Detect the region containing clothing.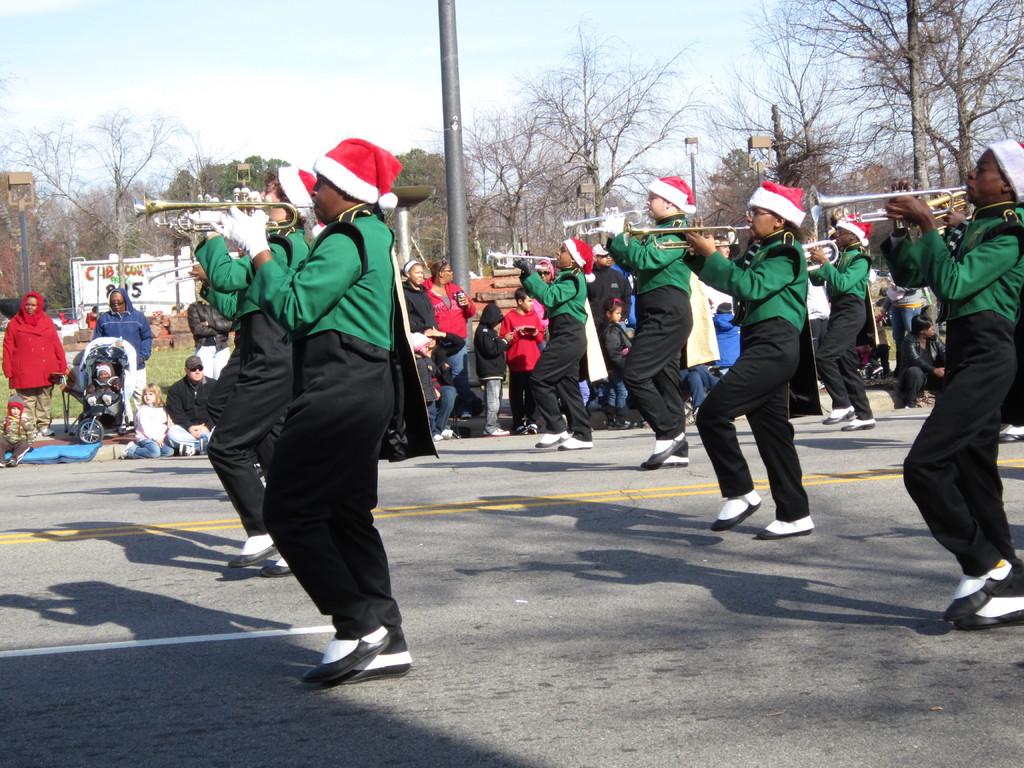
<box>88,286,152,425</box>.
